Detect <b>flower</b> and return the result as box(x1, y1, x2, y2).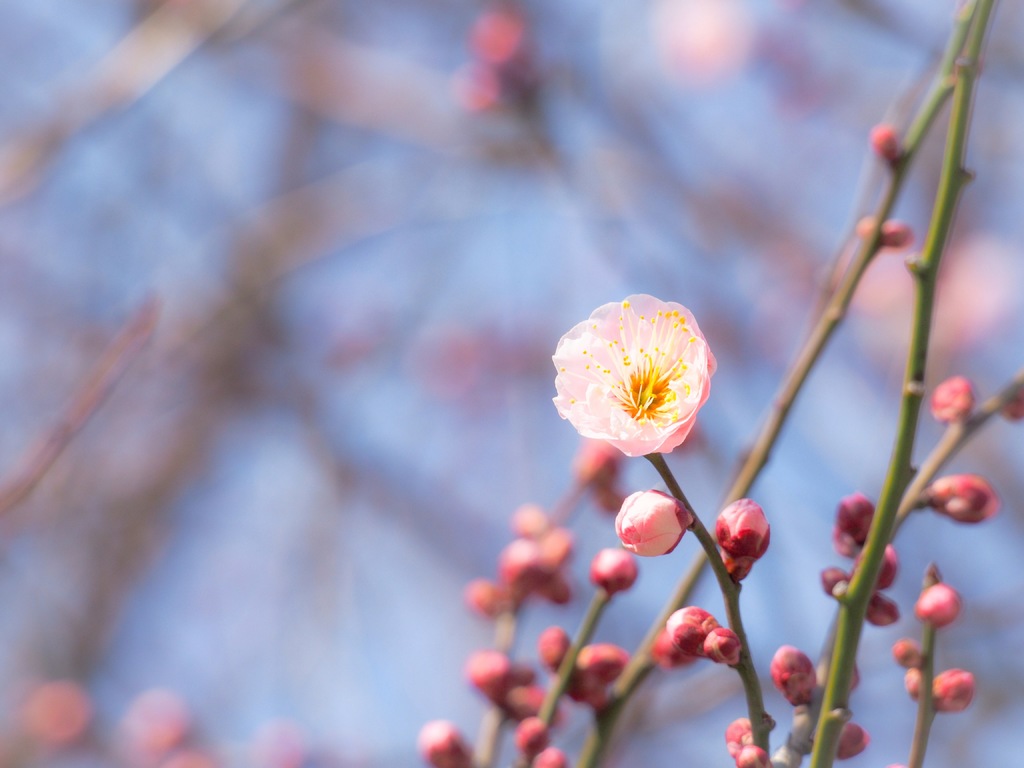
box(657, 0, 753, 86).
